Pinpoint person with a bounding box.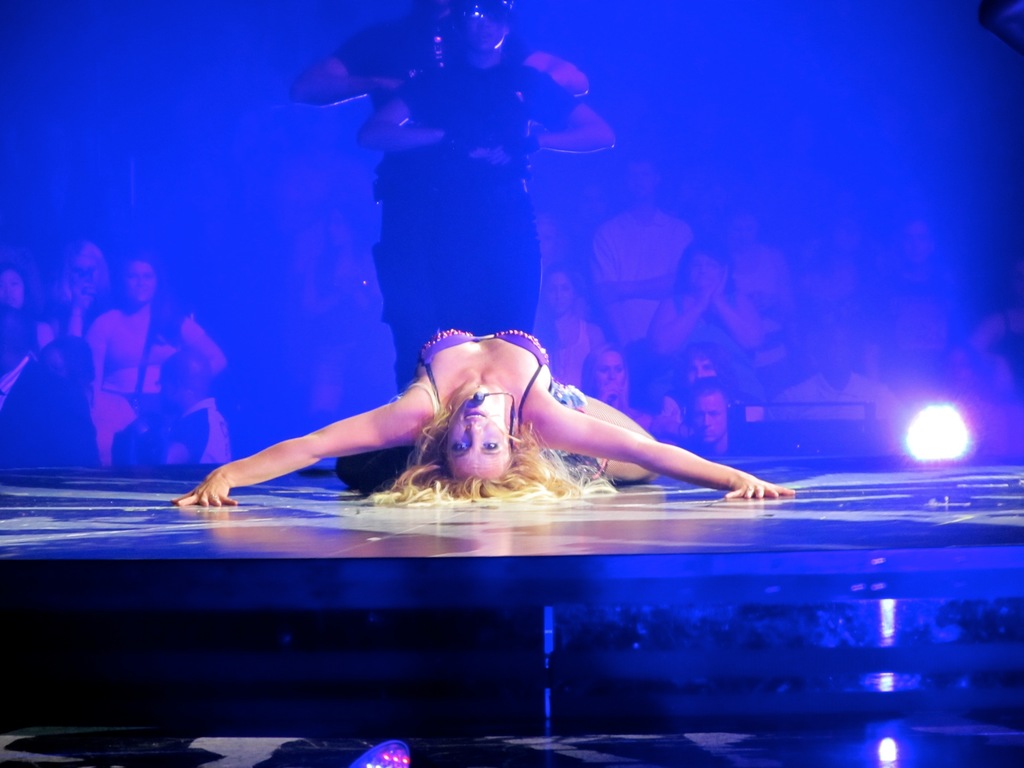
<region>131, 344, 241, 479</region>.
